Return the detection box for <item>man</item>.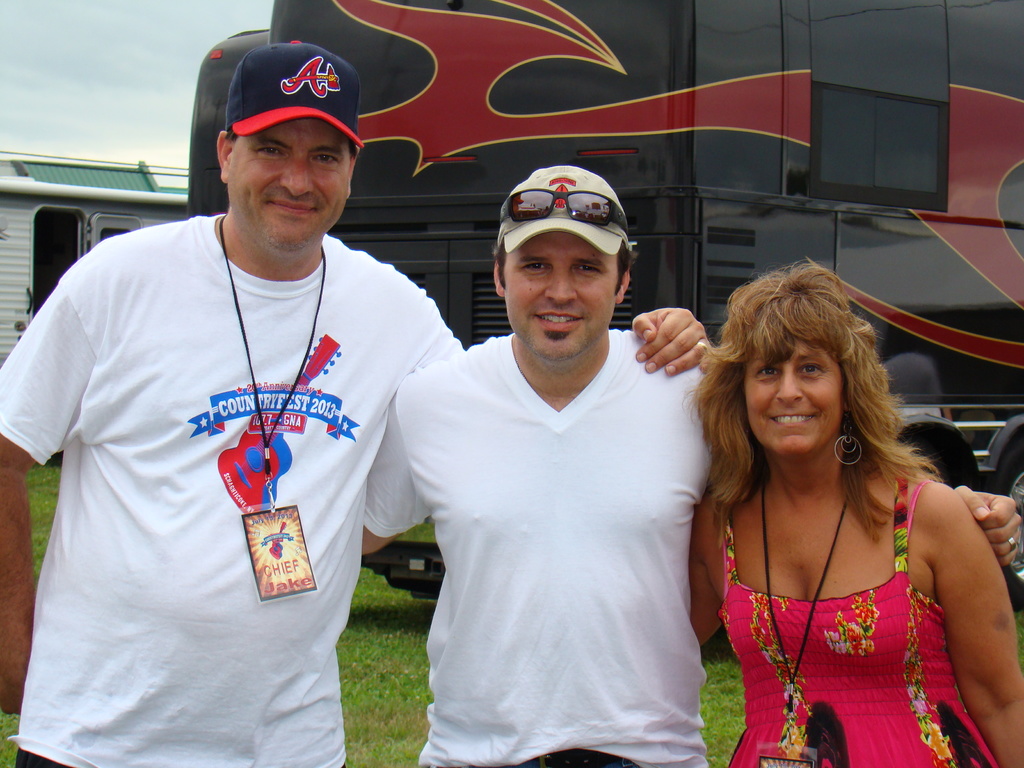
<box>0,38,712,767</box>.
